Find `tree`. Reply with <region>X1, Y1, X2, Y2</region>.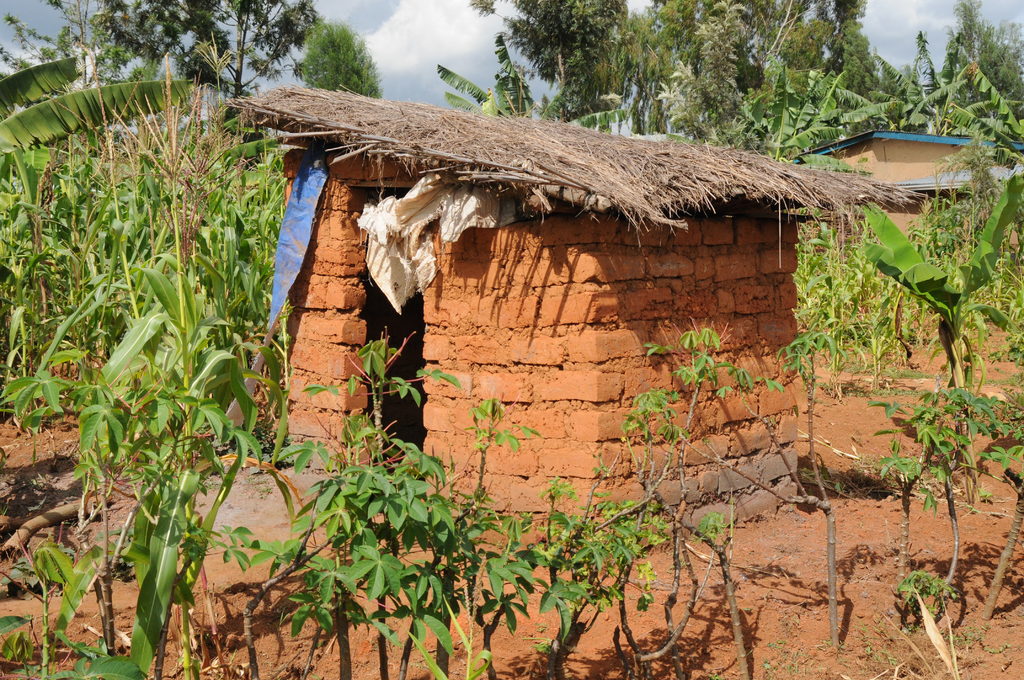
<region>627, 0, 876, 156</region>.
